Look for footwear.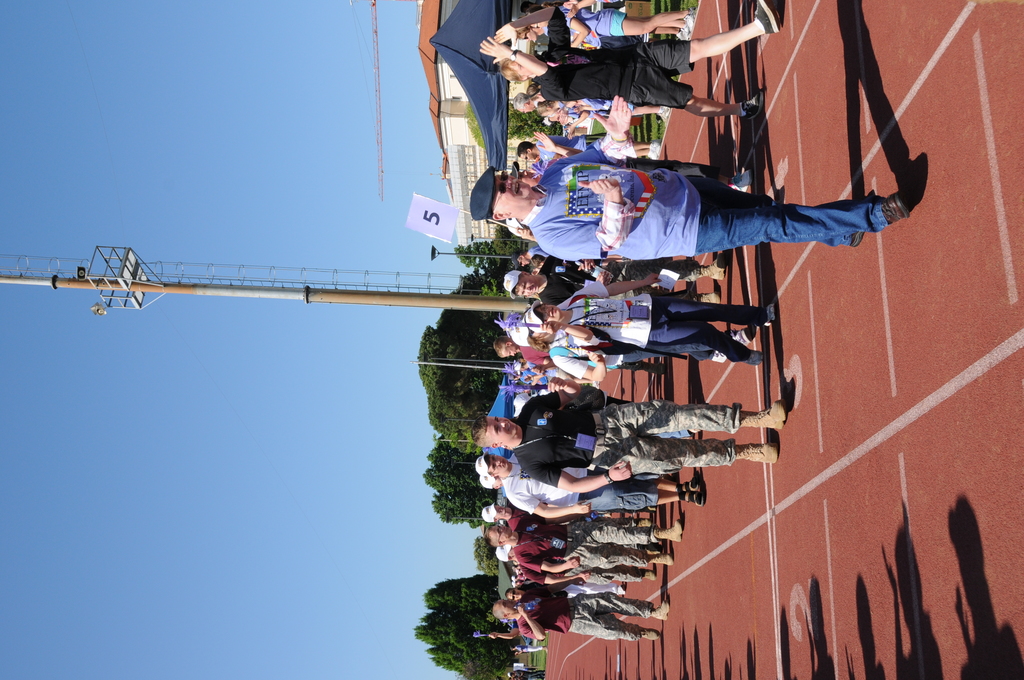
Found: locate(700, 287, 718, 302).
